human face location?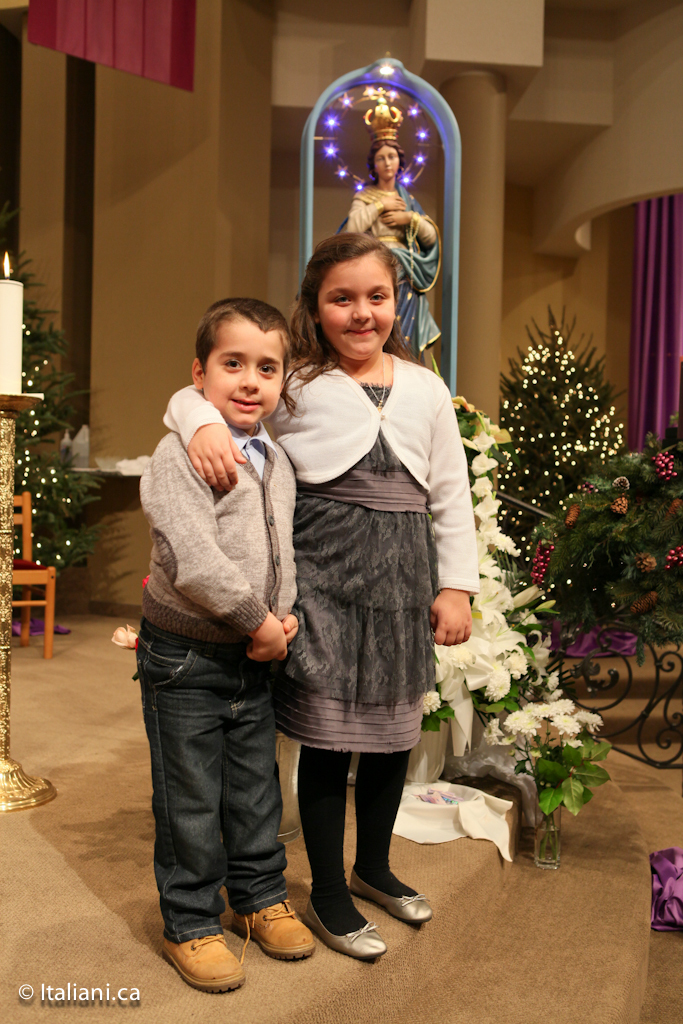
rect(314, 255, 397, 363)
